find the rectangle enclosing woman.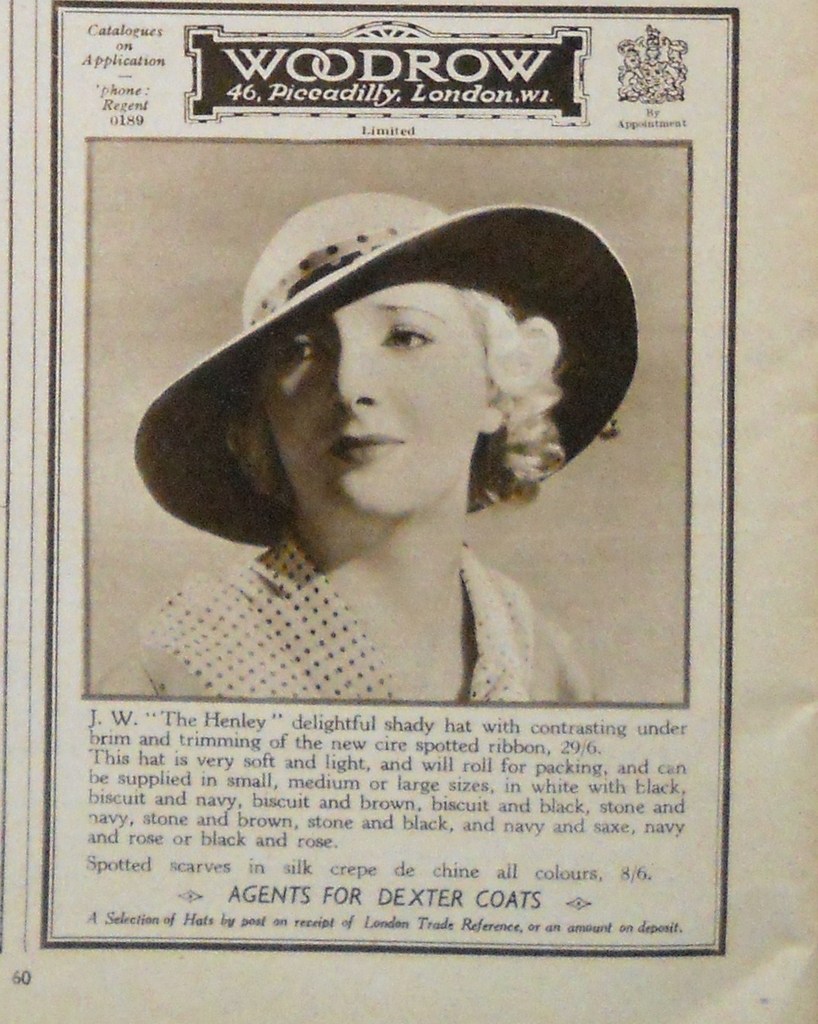
{"x1": 103, "y1": 204, "x2": 669, "y2": 712}.
